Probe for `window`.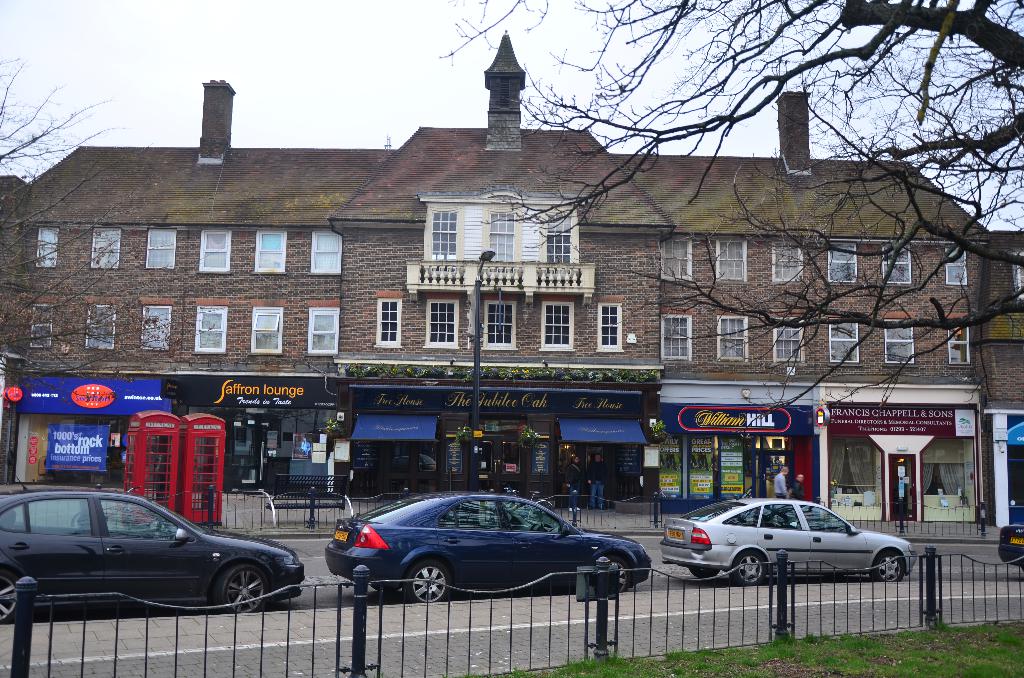
Probe result: crop(142, 296, 171, 353).
